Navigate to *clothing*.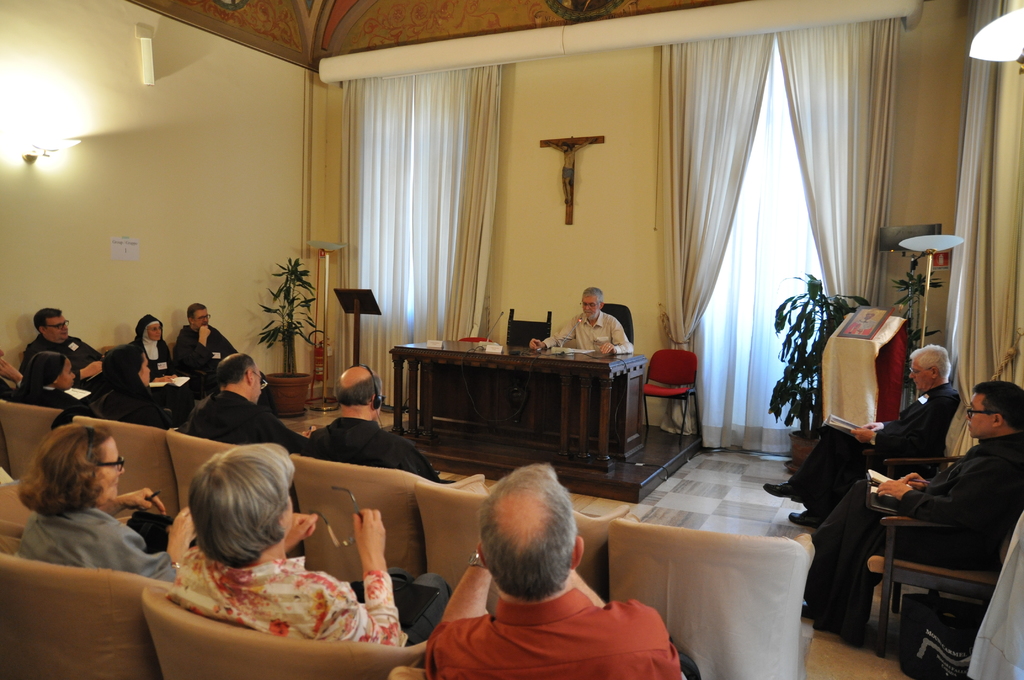
Navigation target: detection(305, 407, 444, 483).
